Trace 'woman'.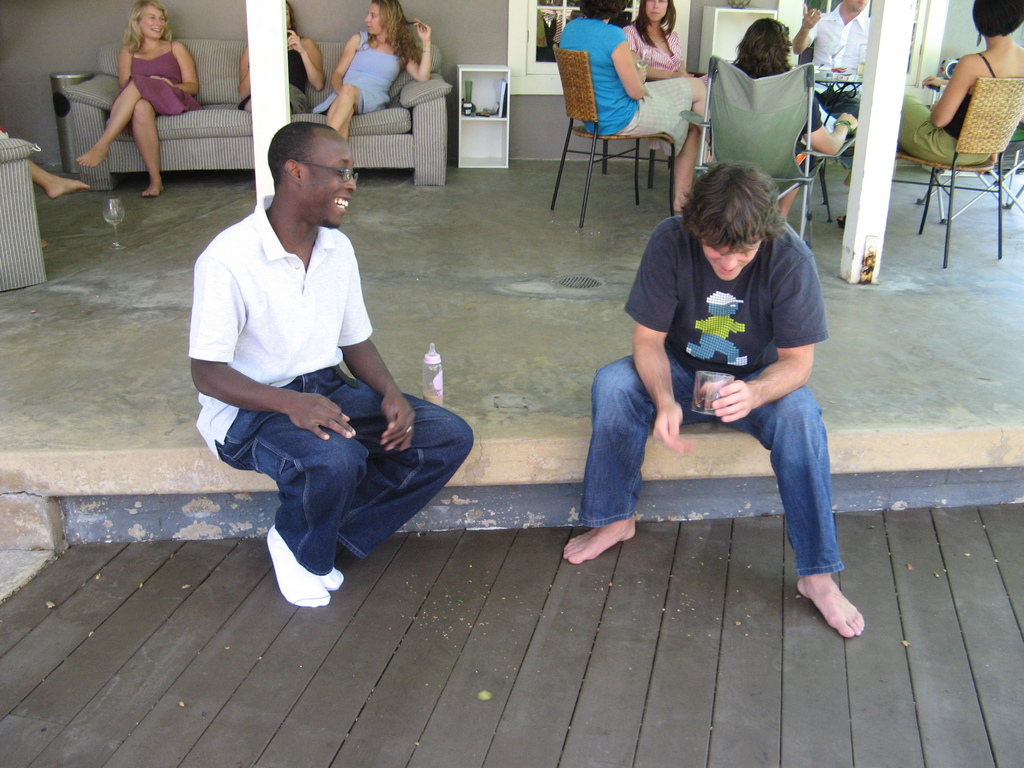
Traced to [310,0,433,141].
